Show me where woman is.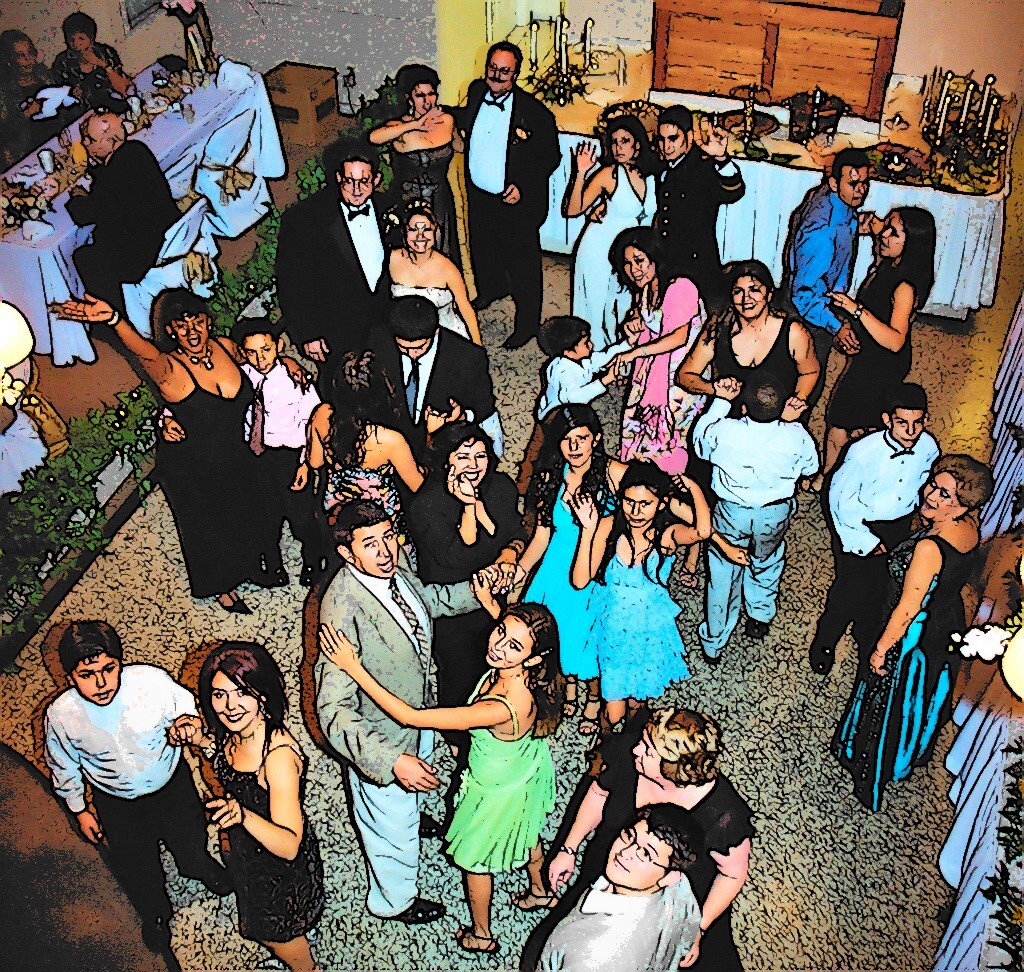
woman is at [left=47, top=288, right=304, bottom=608].
